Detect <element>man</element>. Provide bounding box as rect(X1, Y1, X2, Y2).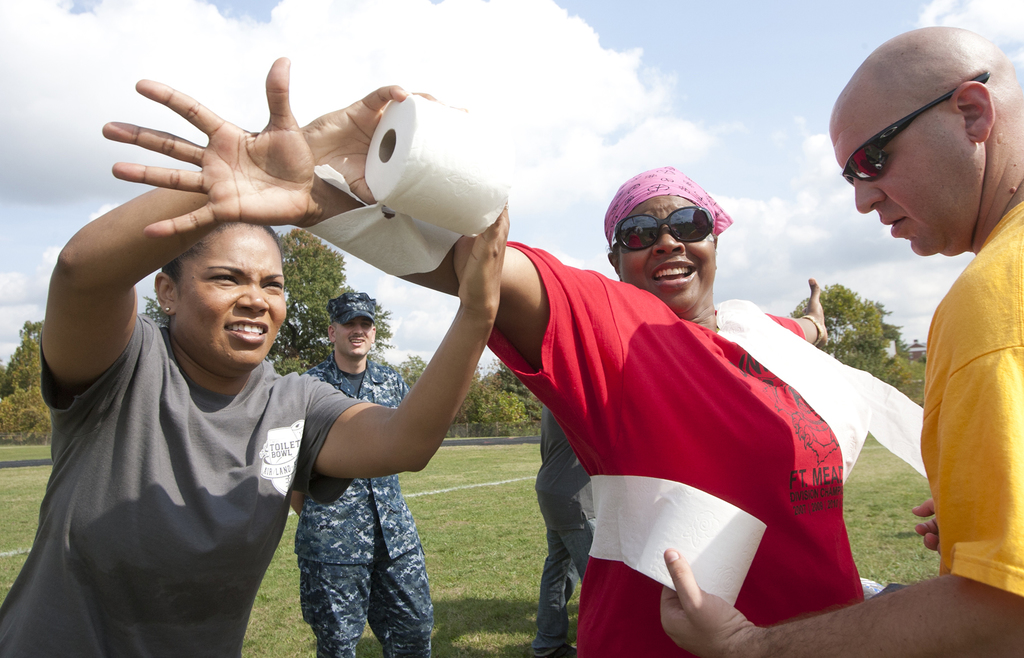
rect(659, 29, 1023, 652).
